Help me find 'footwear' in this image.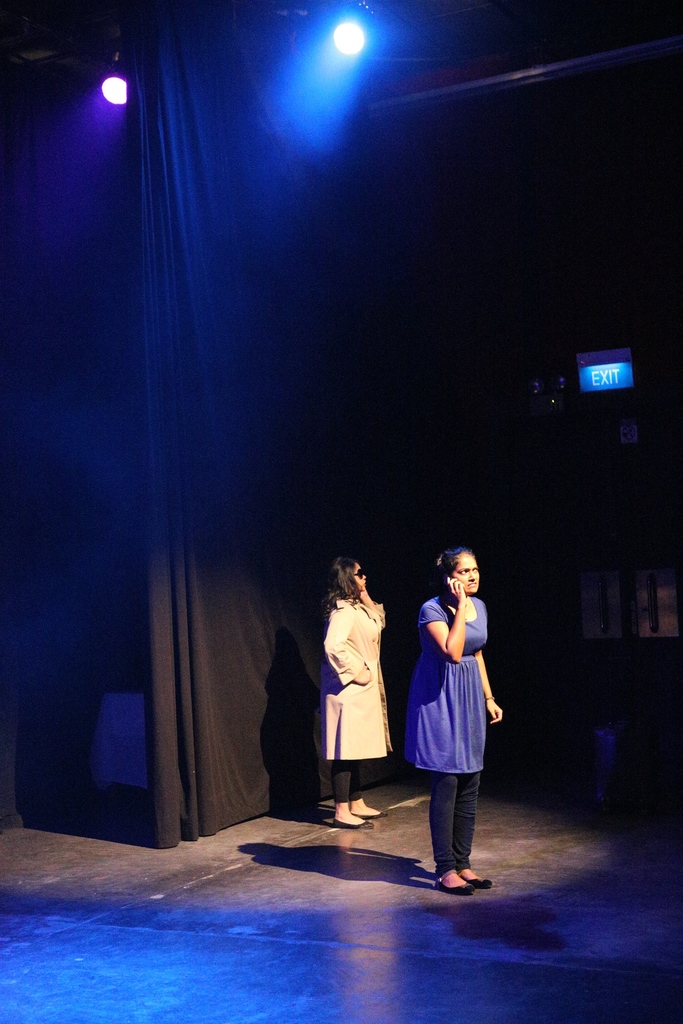
Found it: {"left": 422, "top": 828, "right": 487, "bottom": 899}.
